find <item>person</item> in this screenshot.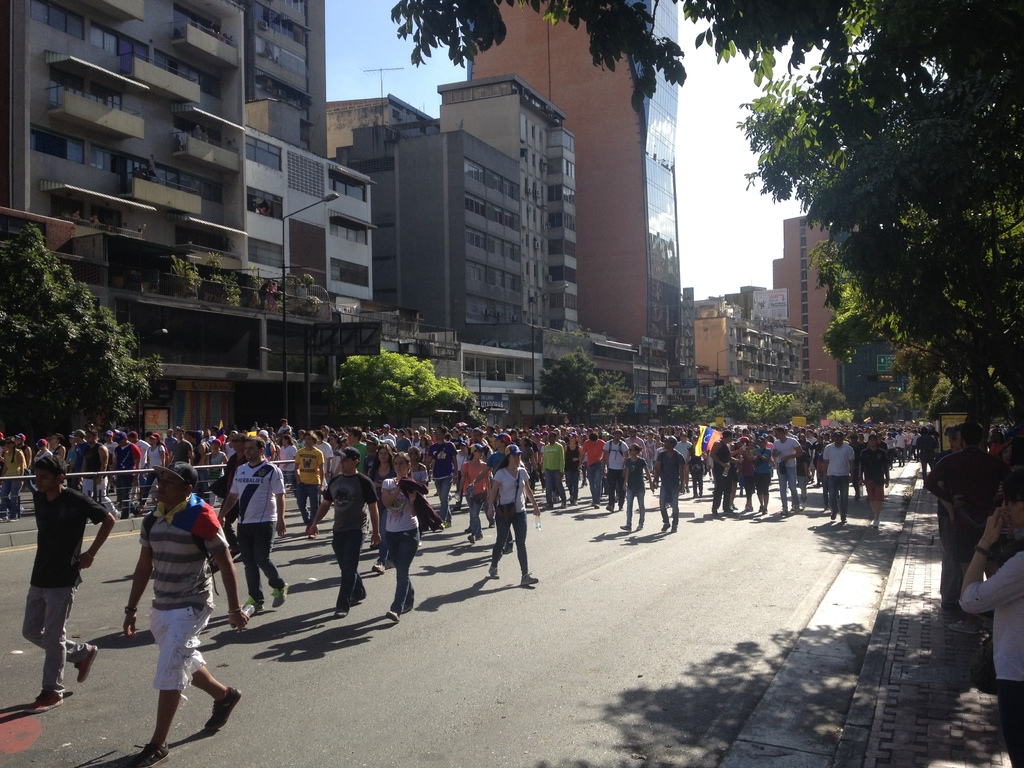
The bounding box for <item>person</item> is (258, 207, 274, 219).
